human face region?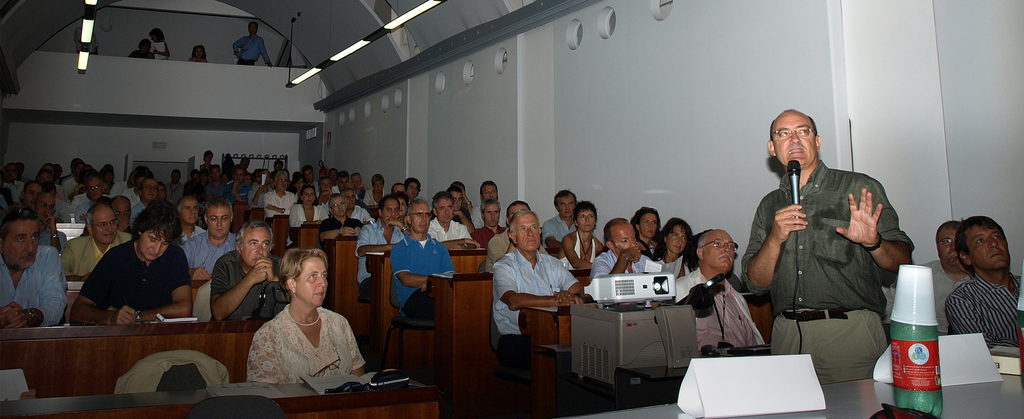
BBox(276, 173, 287, 192)
